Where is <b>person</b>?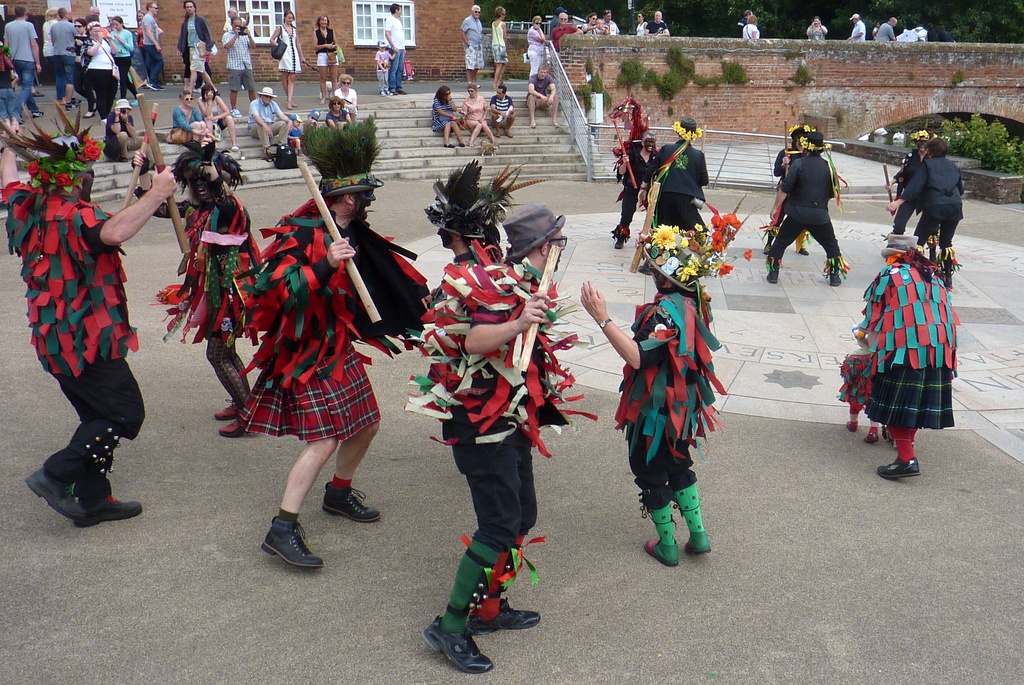
(x1=491, y1=6, x2=508, y2=86).
